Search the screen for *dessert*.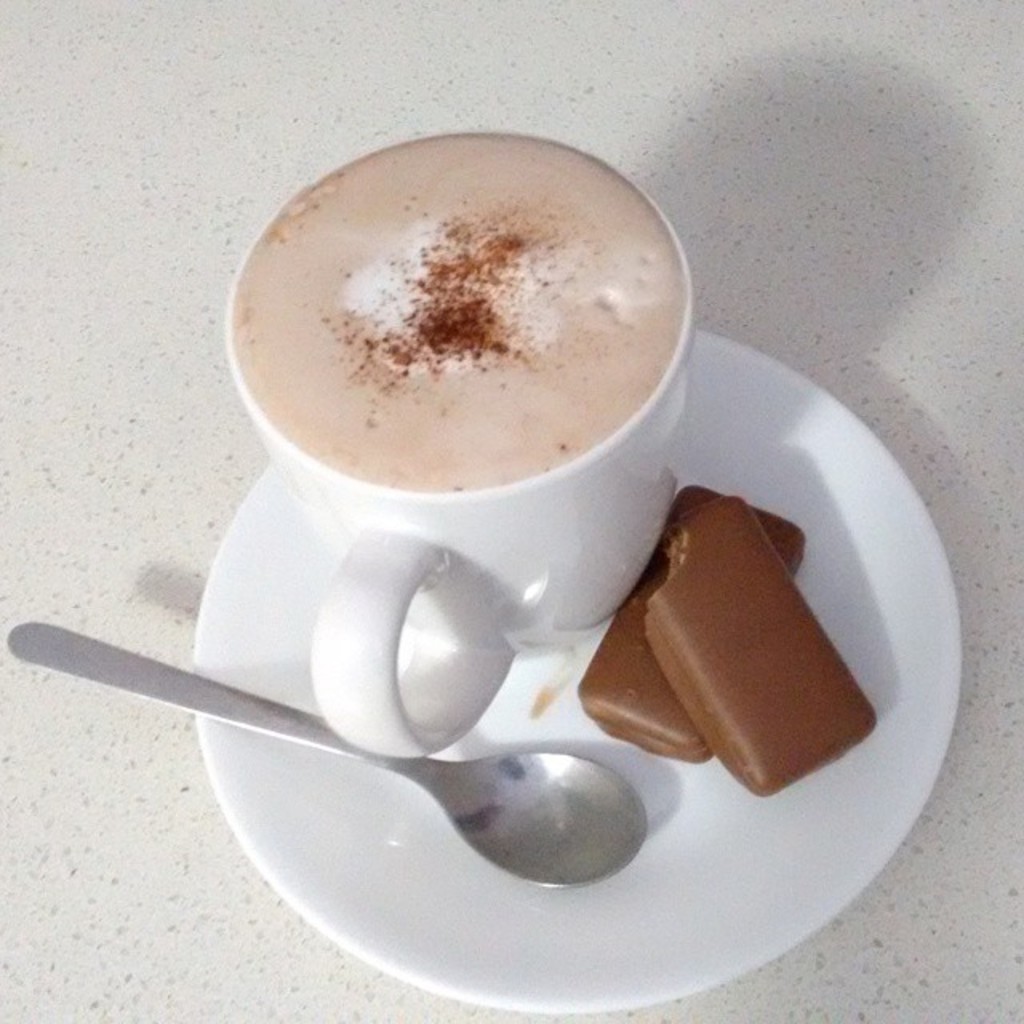
Found at 605 482 866 806.
